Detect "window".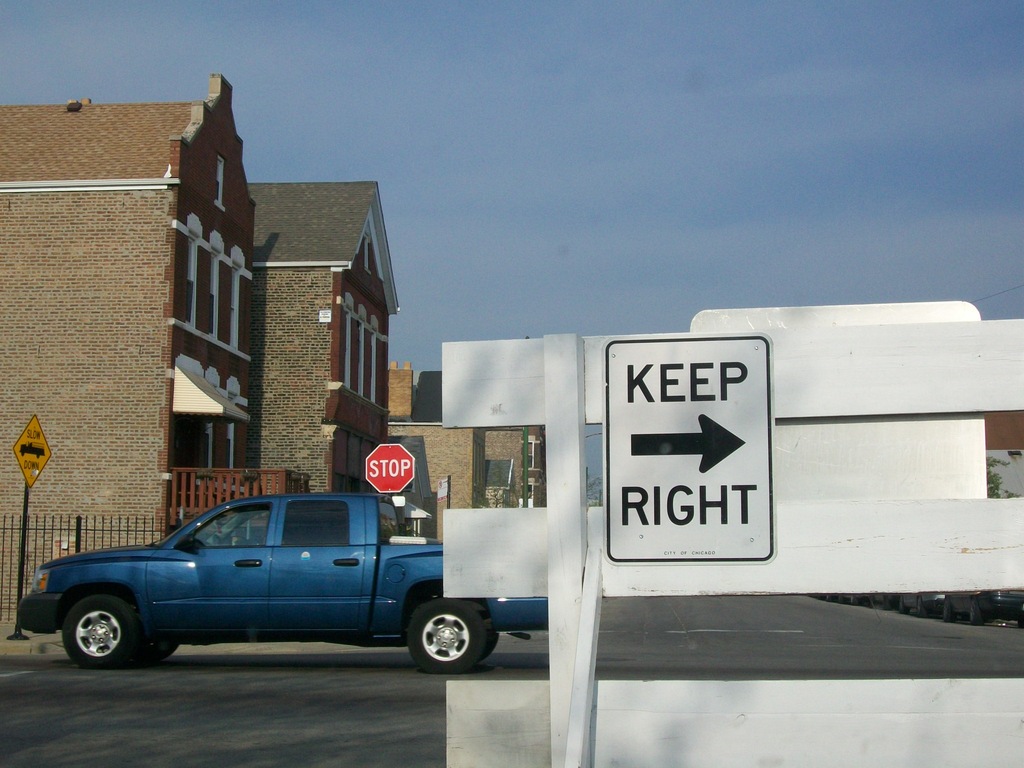
Detected at (284,503,349,545).
